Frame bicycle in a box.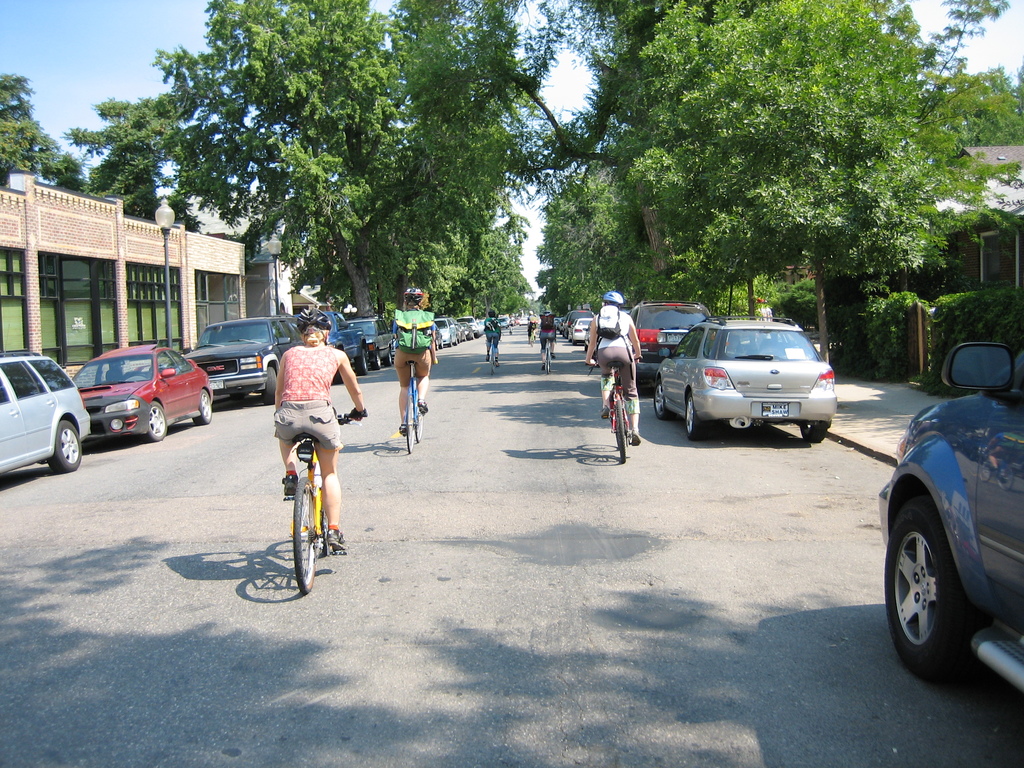
388:342:434:454.
